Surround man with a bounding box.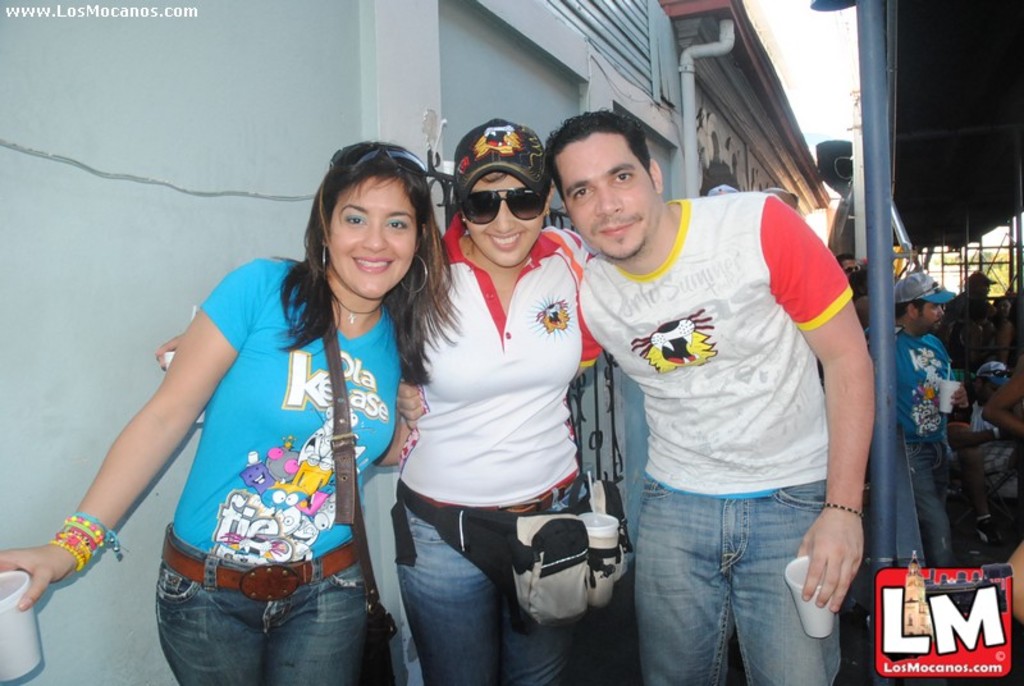
locate(943, 269, 997, 338).
